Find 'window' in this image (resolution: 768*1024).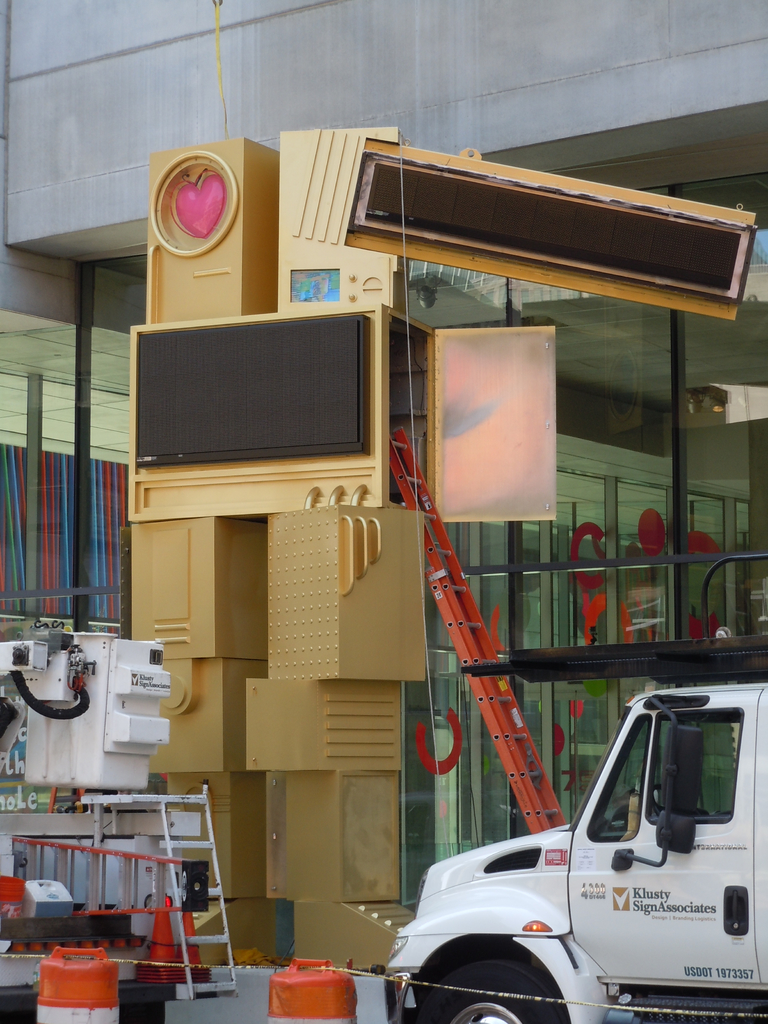
<region>649, 705, 739, 821</region>.
